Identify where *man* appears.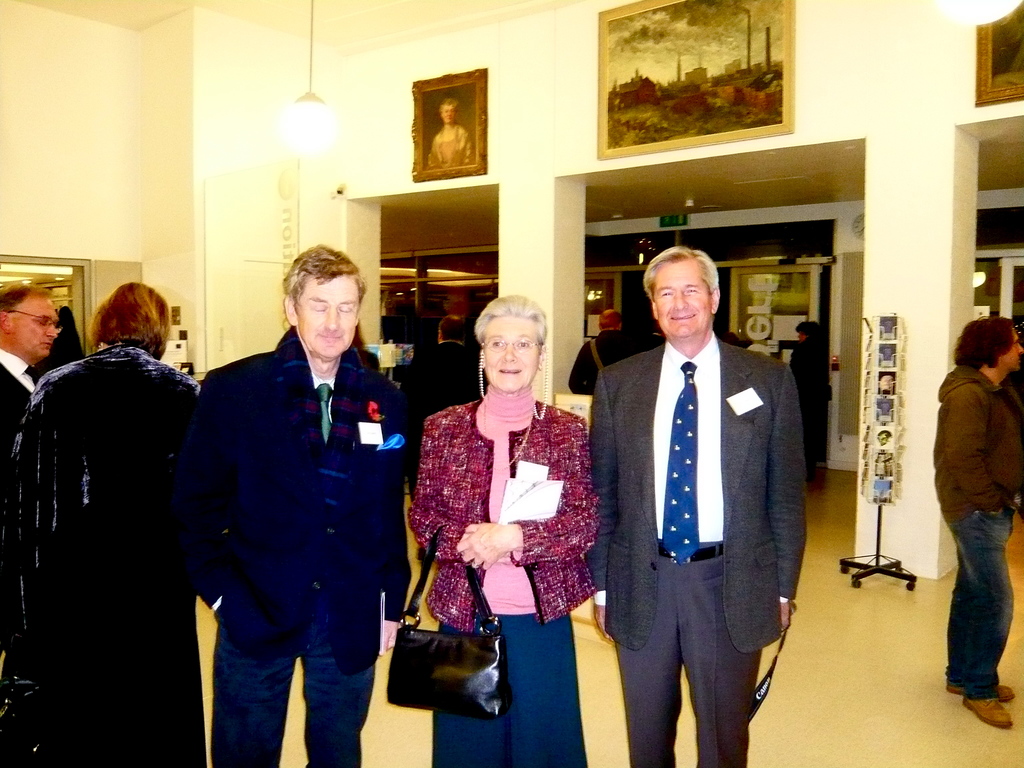
Appears at [left=0, top=291, right=68, bottom=483].
